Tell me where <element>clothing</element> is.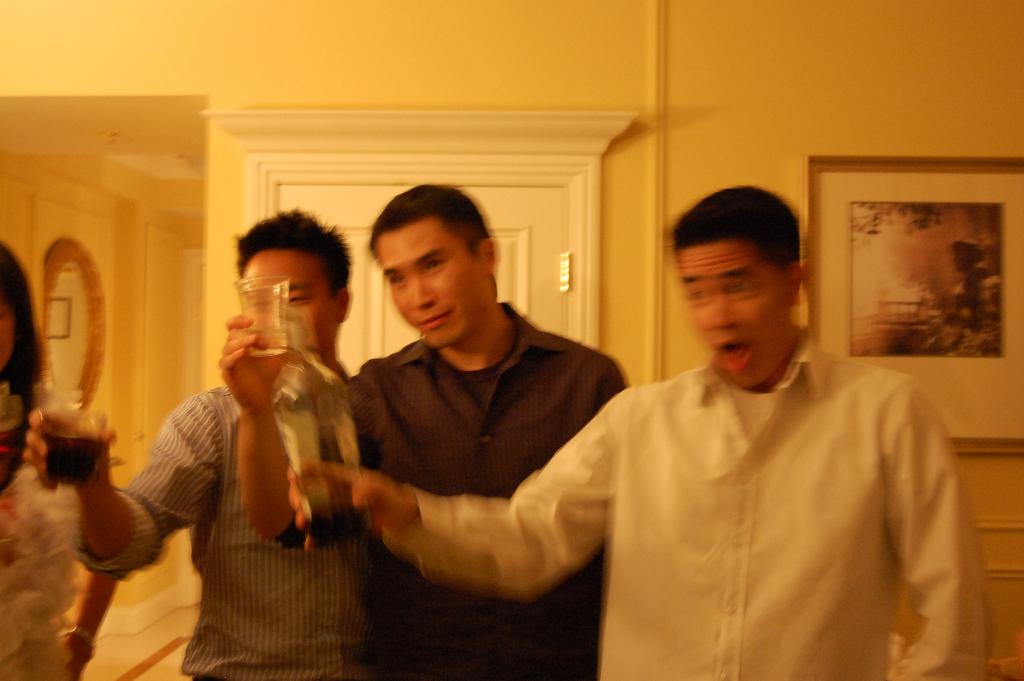
<element>clothing</element> is at 0,390,81,680.
